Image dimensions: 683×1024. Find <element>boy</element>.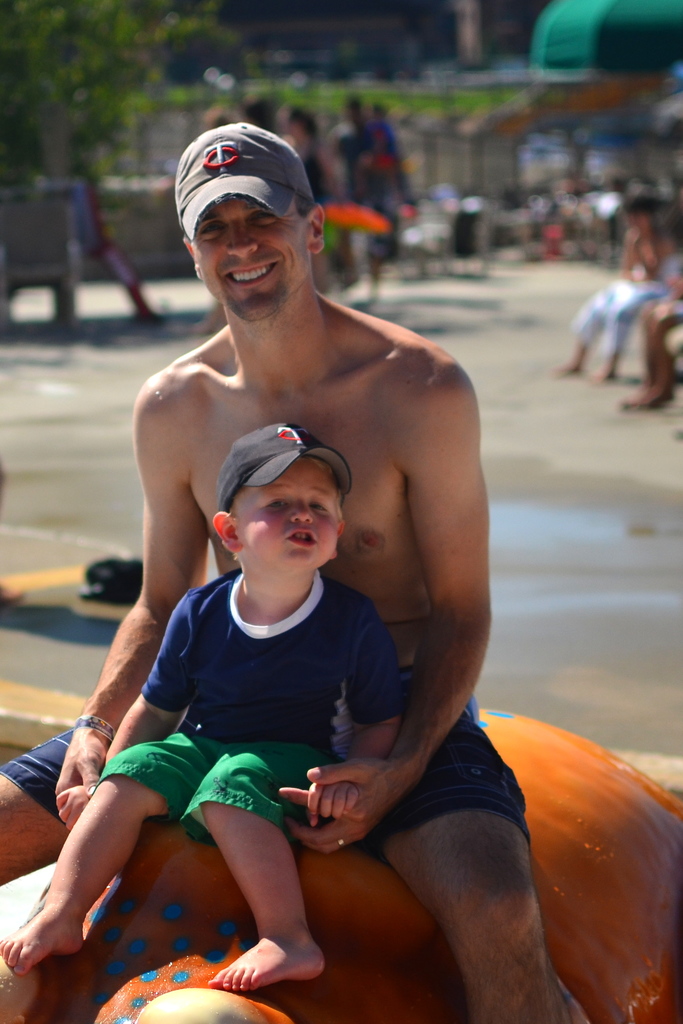
x1=134, y1=382, x2=428, y2=976.
